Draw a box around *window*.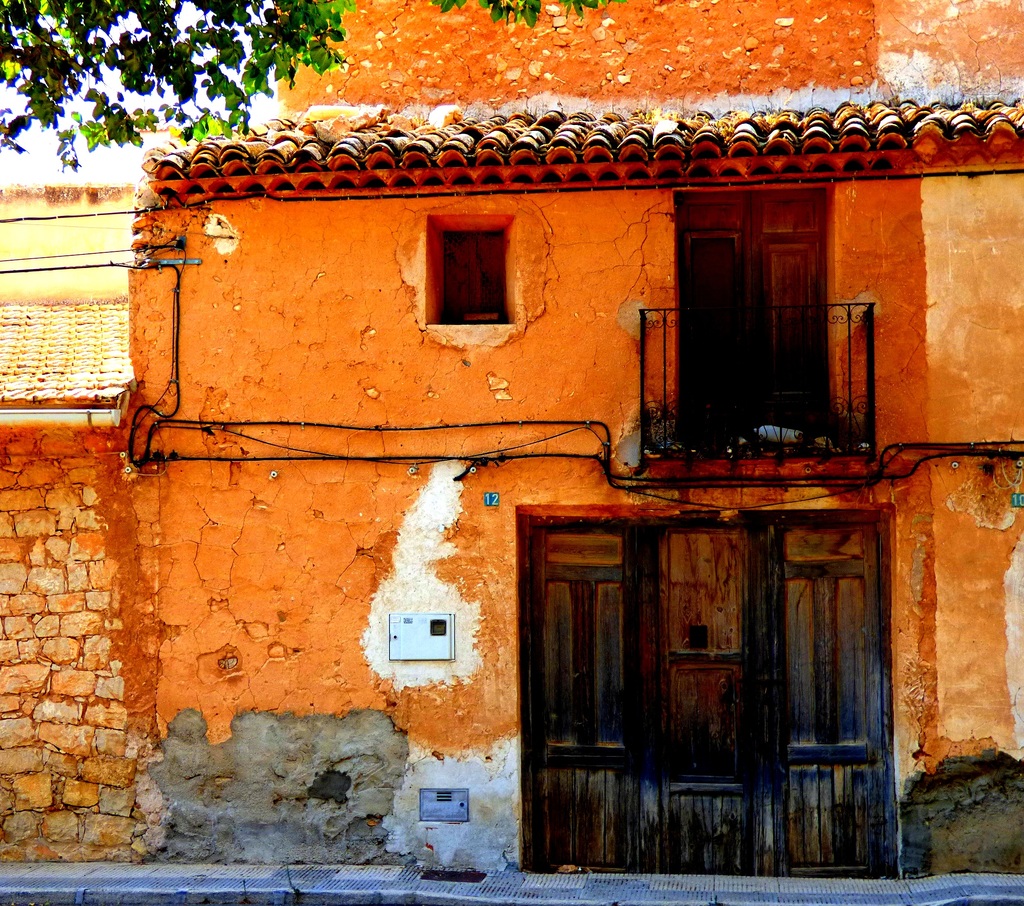
x1=420, y1=216, x2=527, y2=327.
